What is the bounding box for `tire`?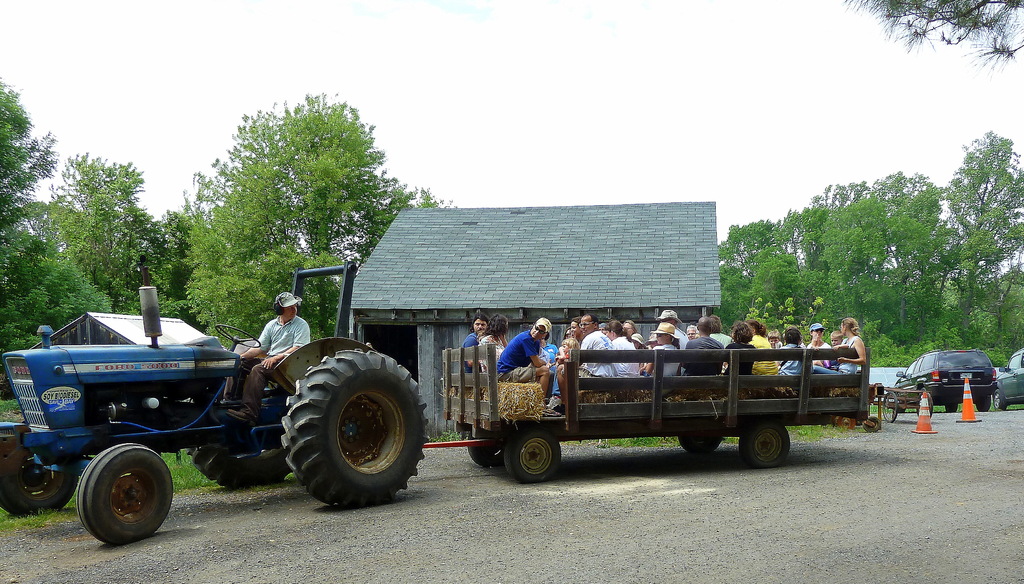
bbox=[917, 393, 932, 418].
